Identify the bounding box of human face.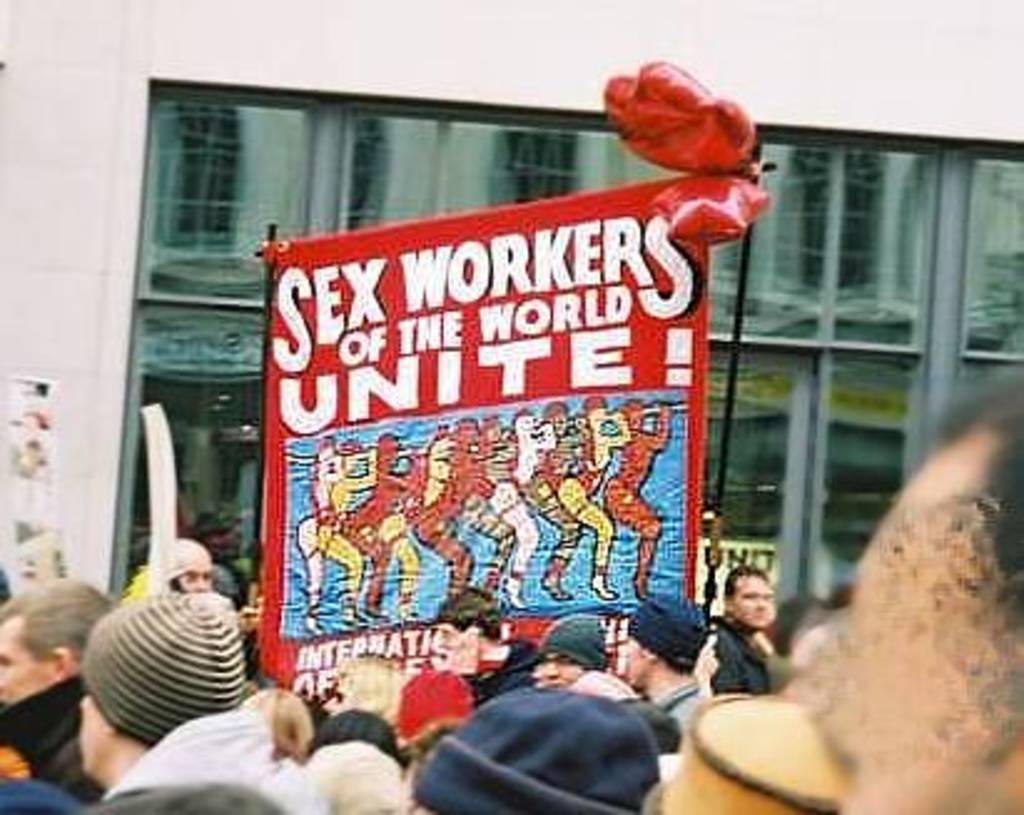
177:563:214:591.
